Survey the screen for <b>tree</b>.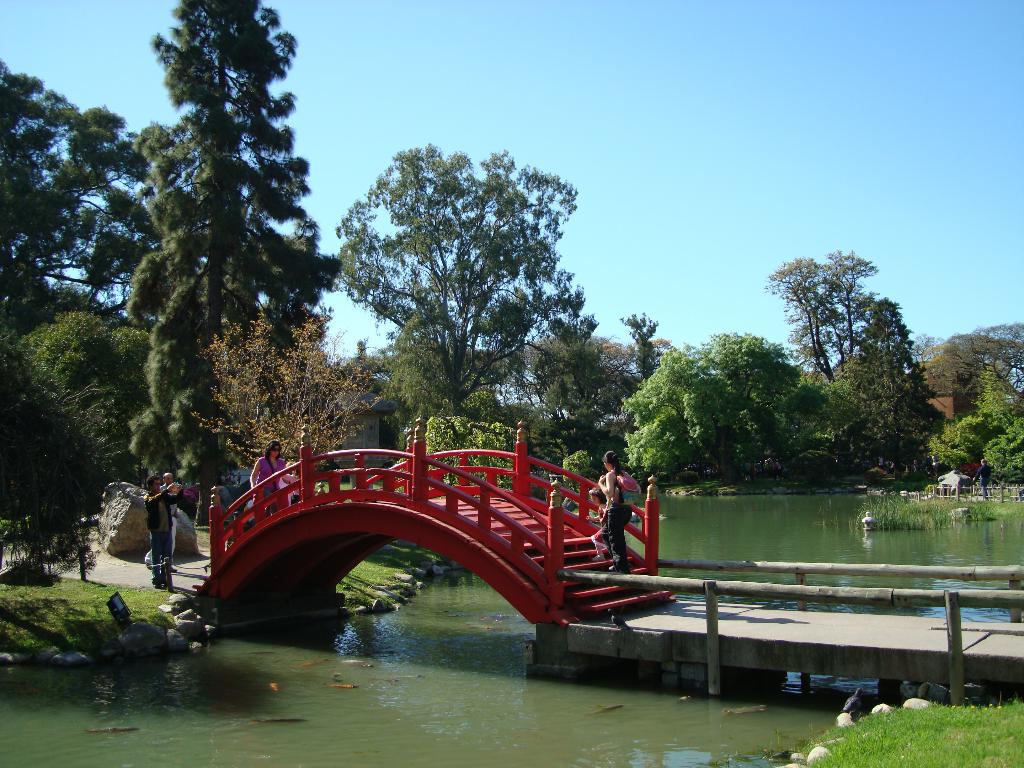
Survey found: bbox=[324, 141, 637, 470].
